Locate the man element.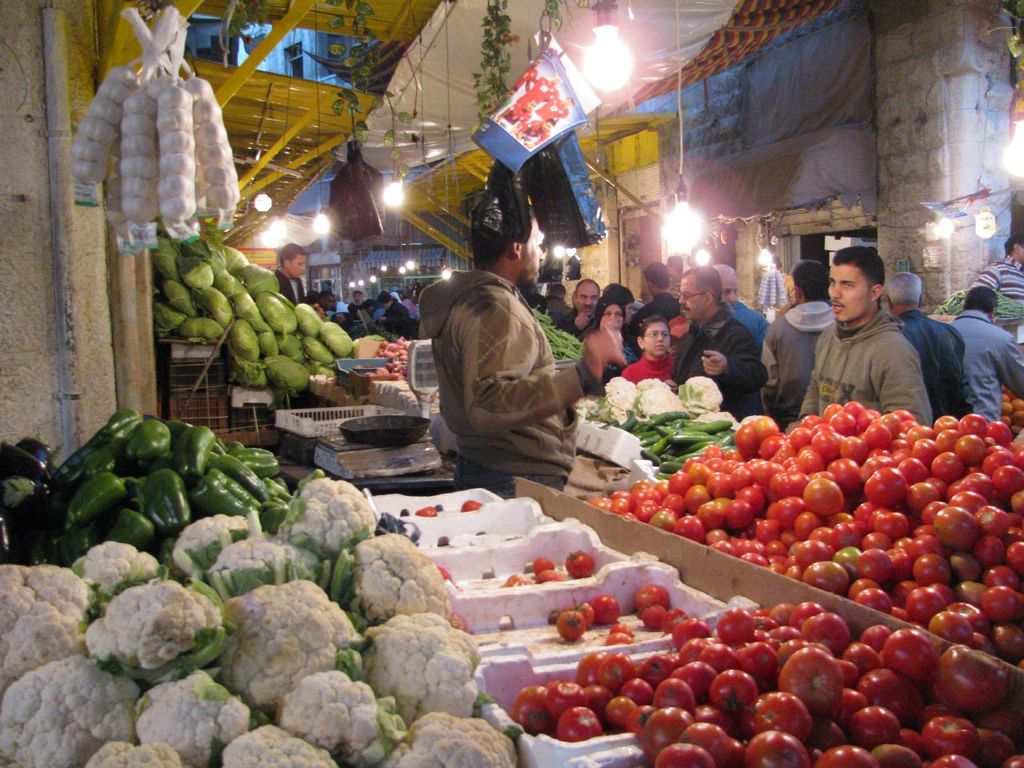
Element bbox: l=346, t=285, r=366, b=320.
